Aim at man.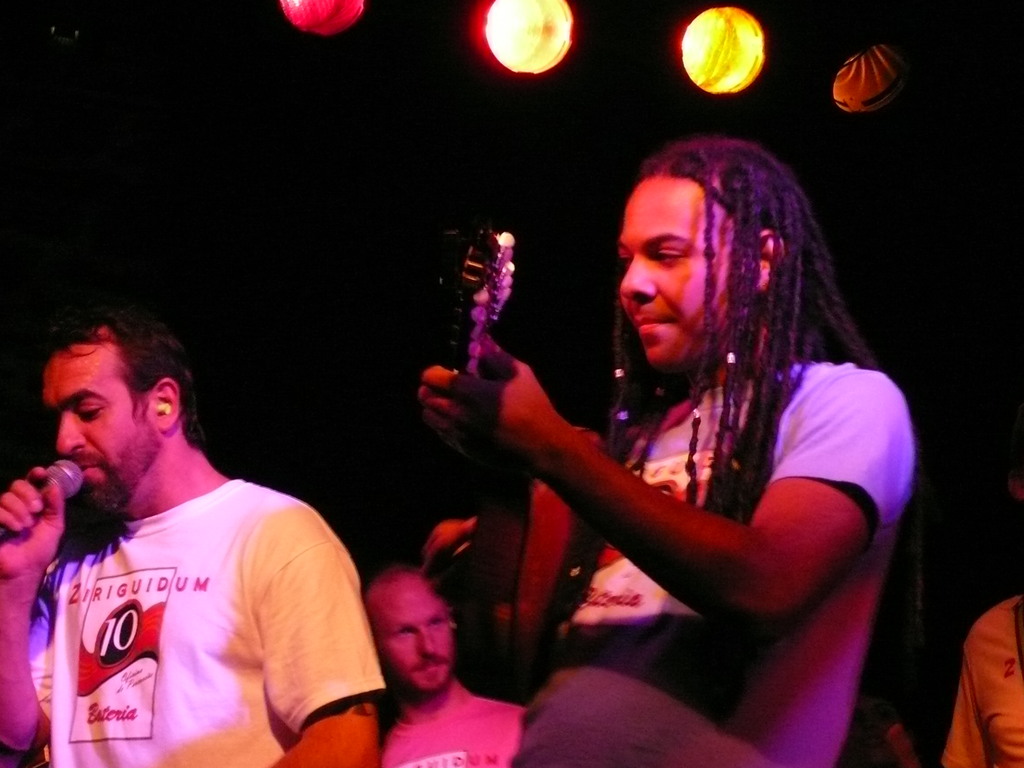
Aimed at 359:556:527:767.
